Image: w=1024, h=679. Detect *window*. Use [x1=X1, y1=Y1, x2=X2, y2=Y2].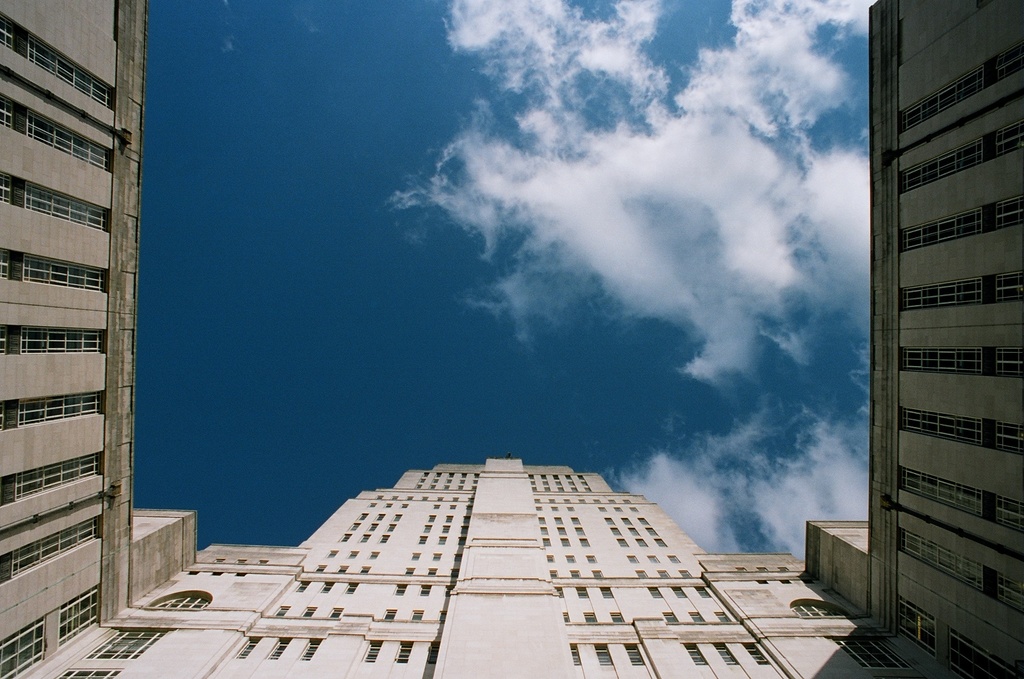
[x1=692, y1=584, x2=710, y2=599].
